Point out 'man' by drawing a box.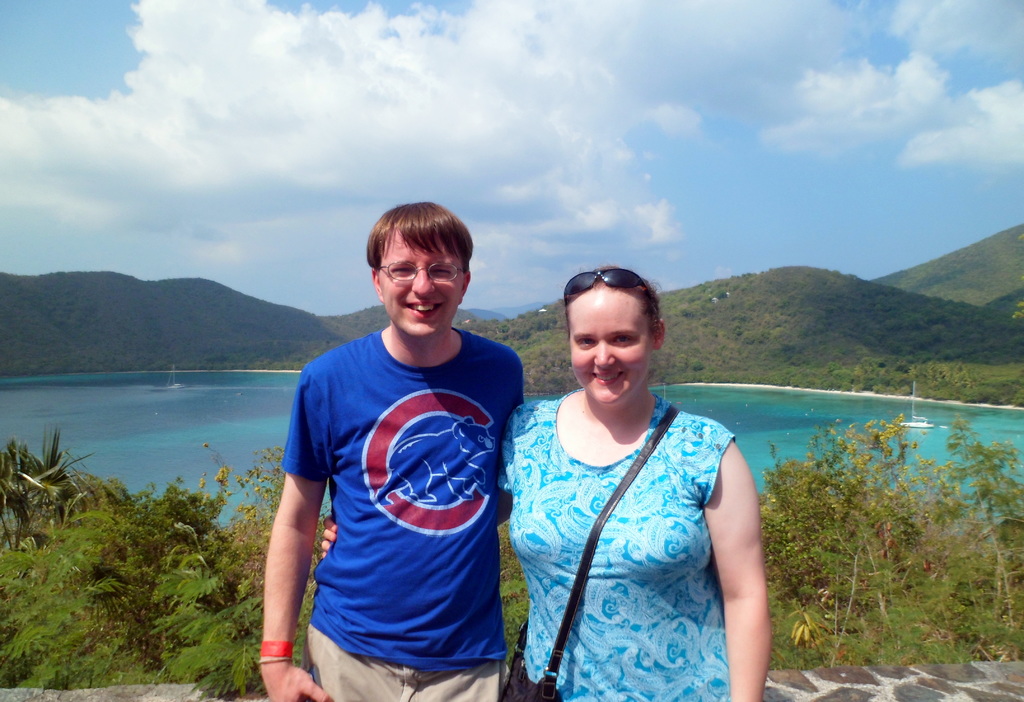
(264,204,522,701).
